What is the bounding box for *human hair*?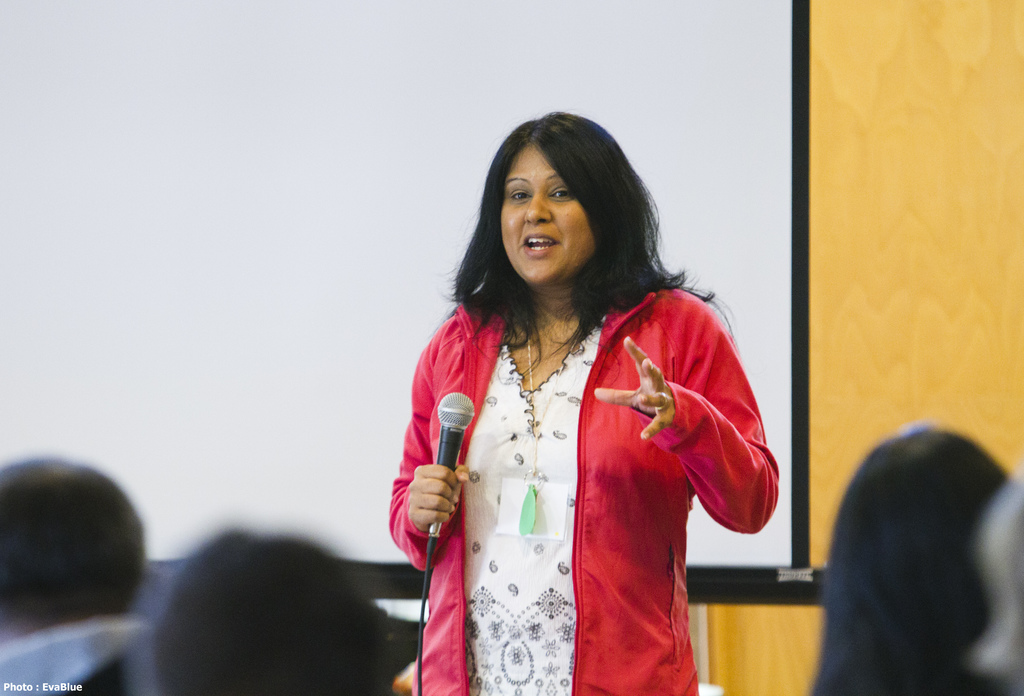
bbox=[0, 454, 145, 624].
